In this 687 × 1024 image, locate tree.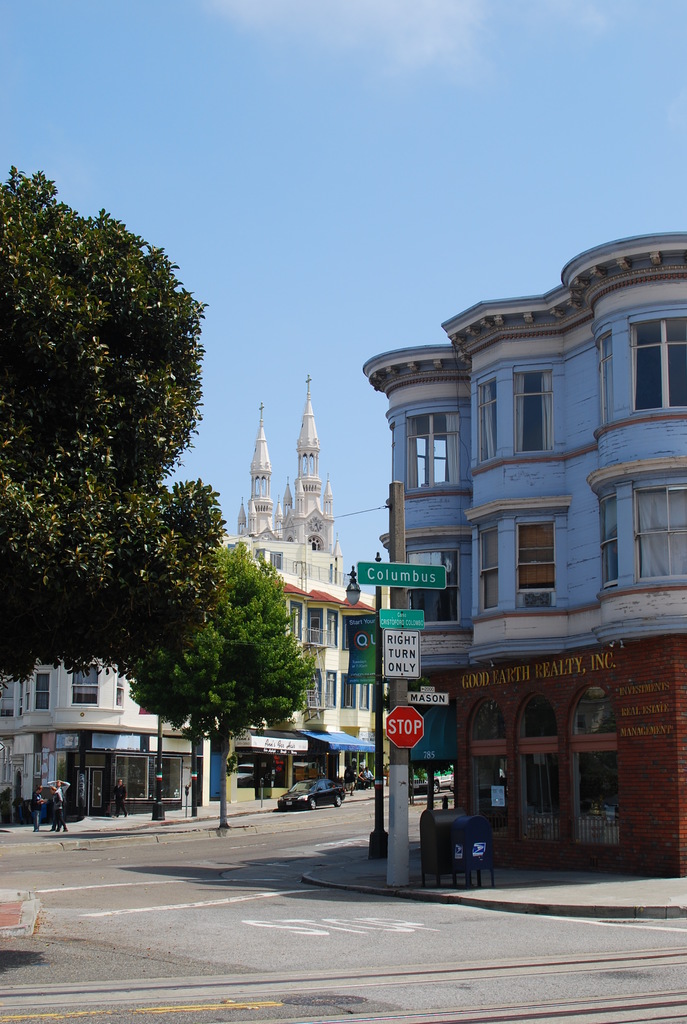
Bounding box: <region>0, 160, 233, 697</region>.
